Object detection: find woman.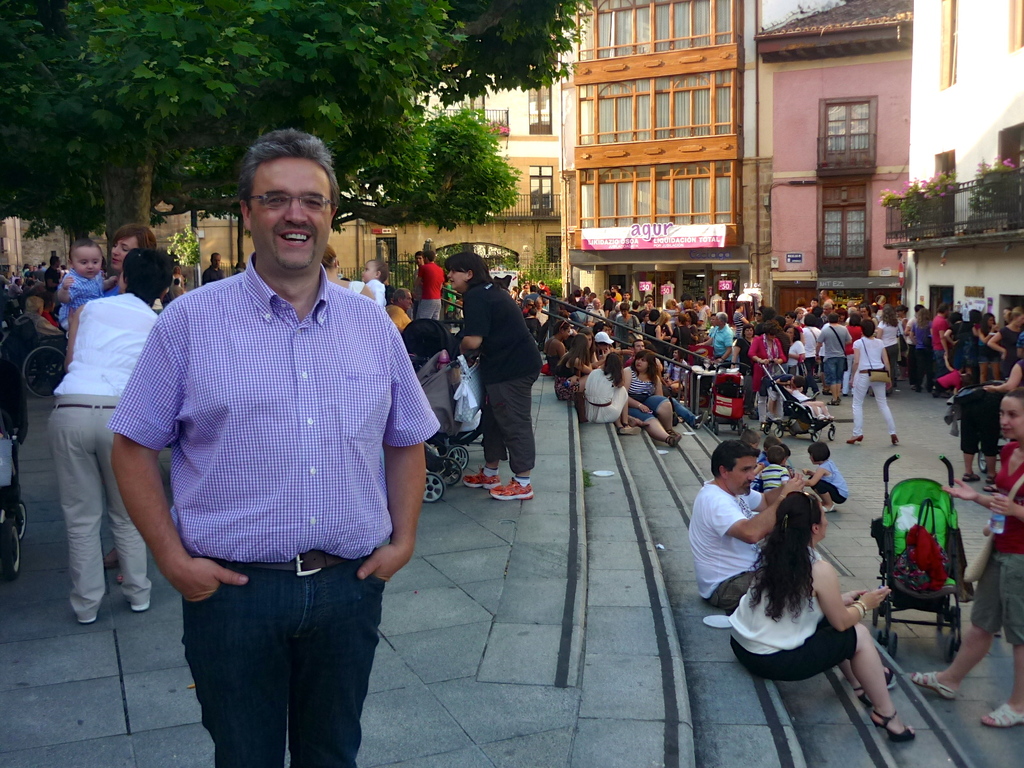
region(544, 318, 572, 378).
